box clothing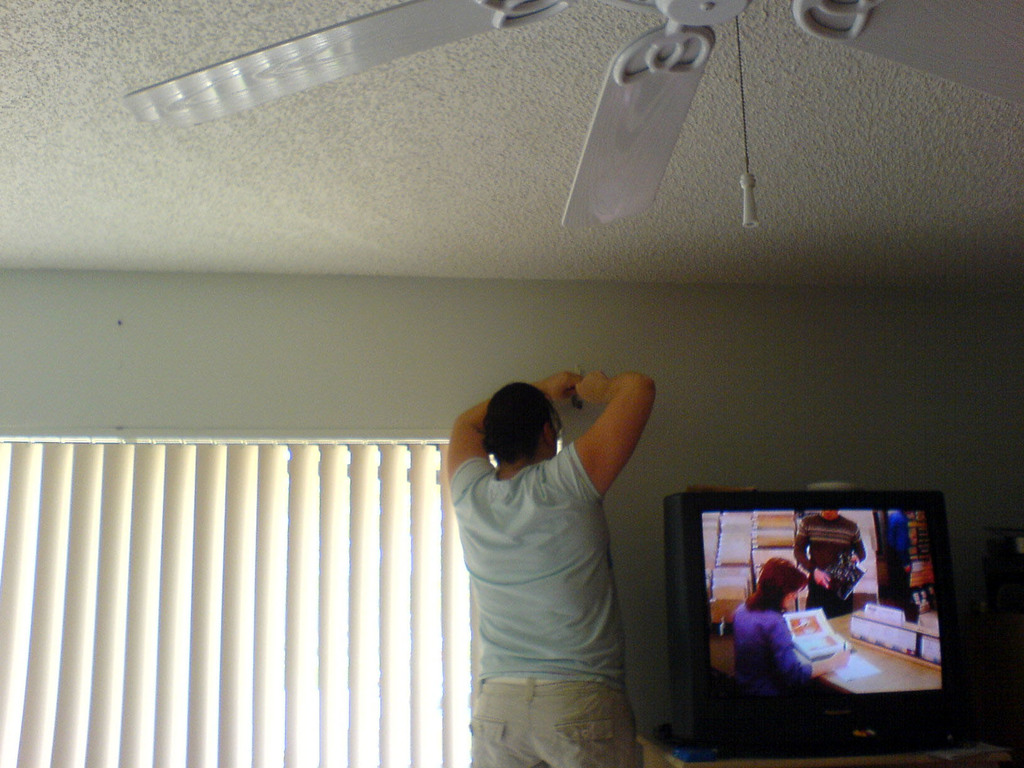
<bbox>882, 511, 913, 613</bbox>
